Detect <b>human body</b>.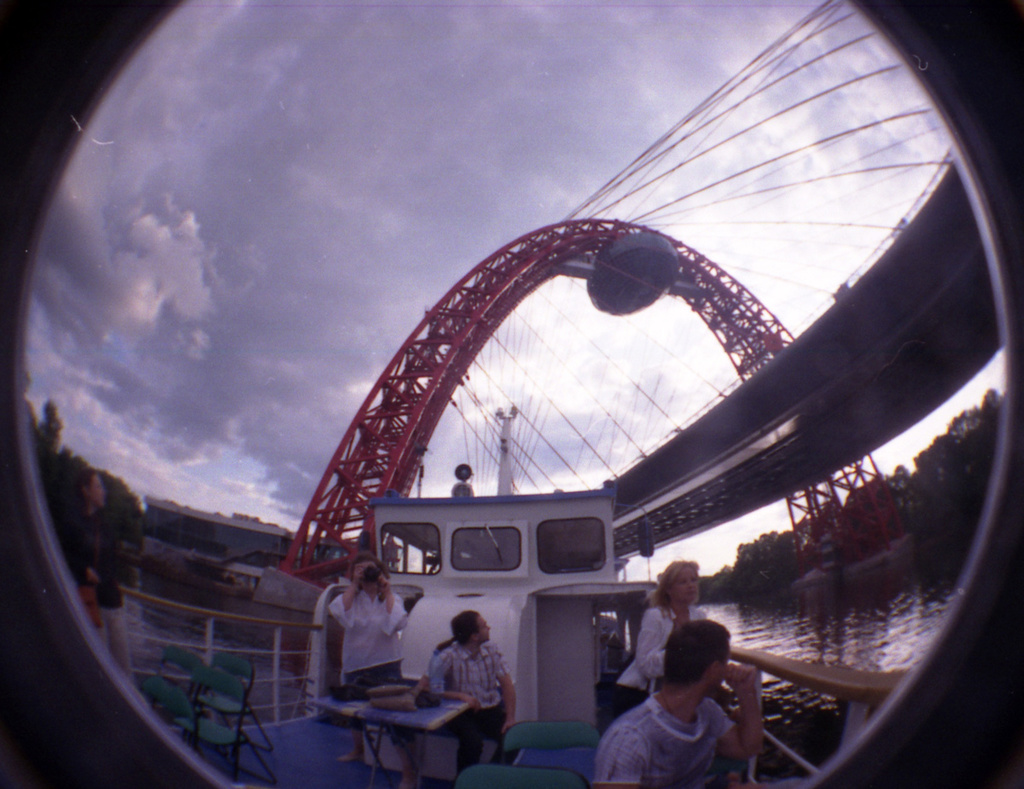
Detected at (638,615,782,781).
